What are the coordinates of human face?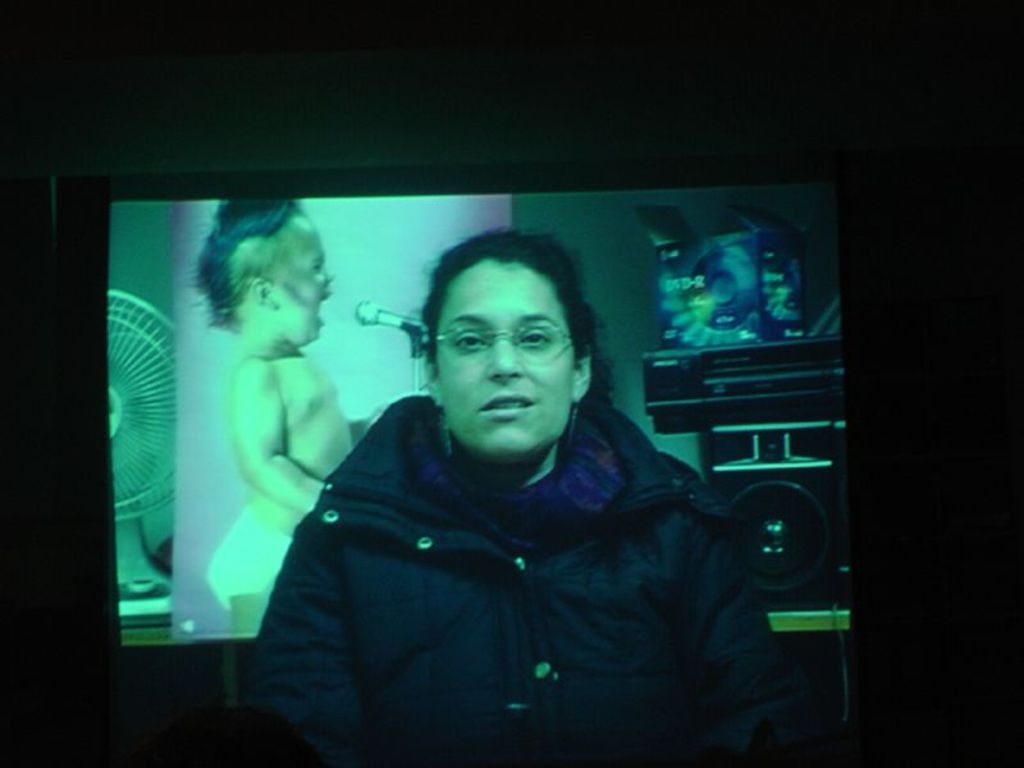
<bbox>442, 260, 580, 463</bbox>.
